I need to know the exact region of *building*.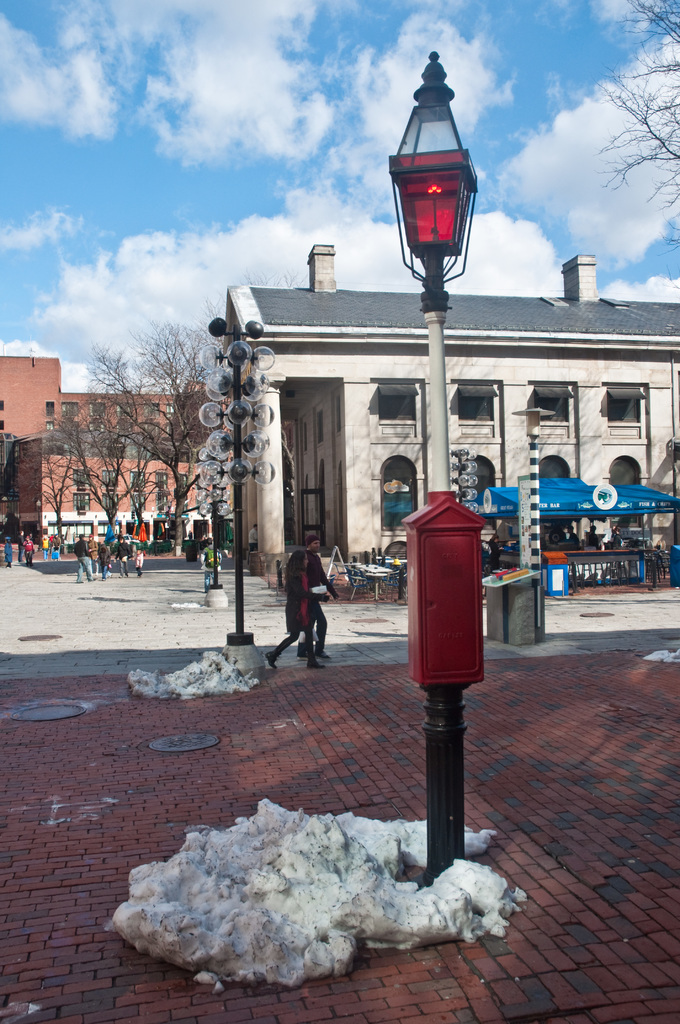
Region: <bbox>0, 360, 233, 561</bbox>.
